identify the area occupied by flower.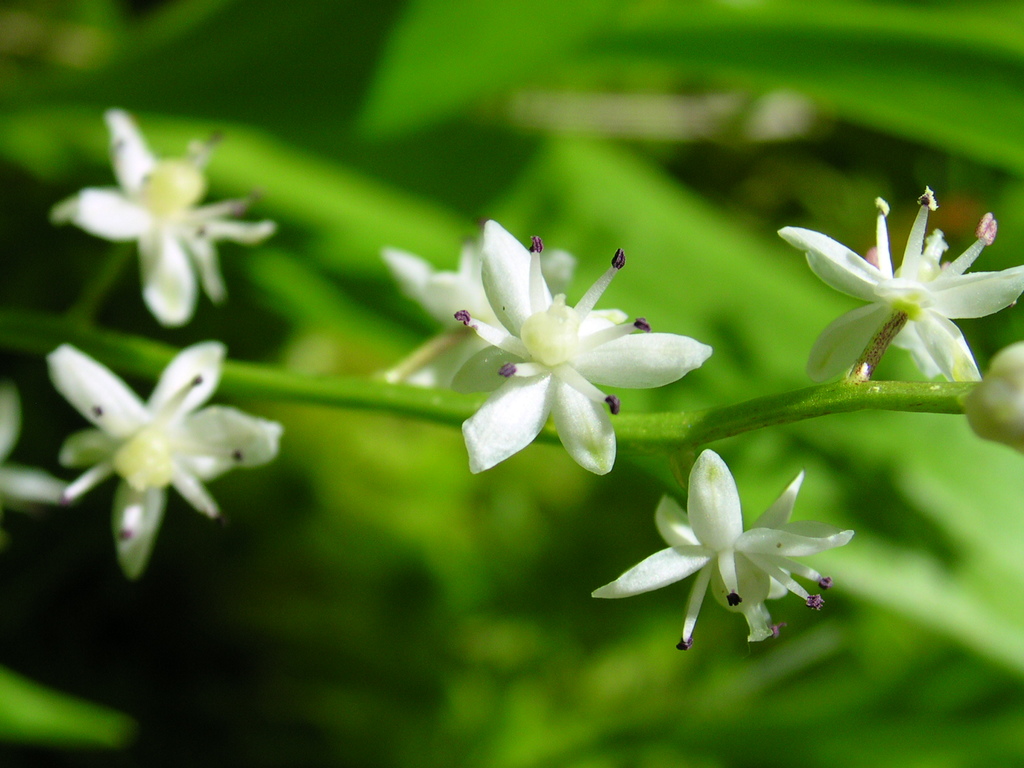
Area: (53,109,279,324).
